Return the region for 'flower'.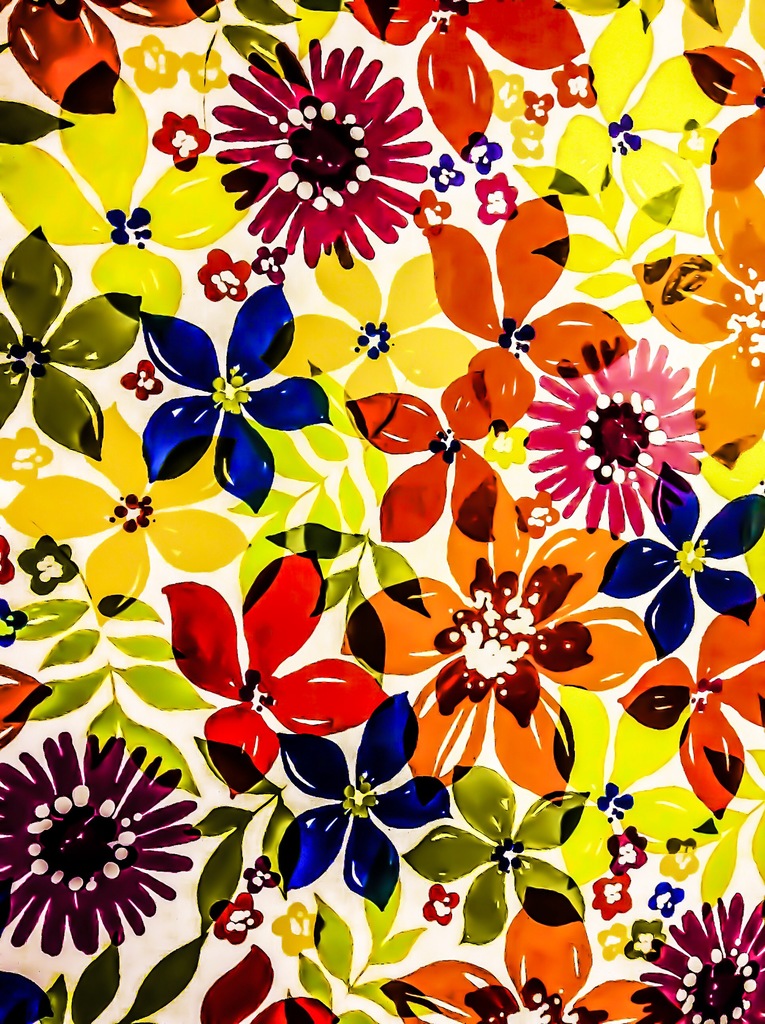
[208,32,420,256].
